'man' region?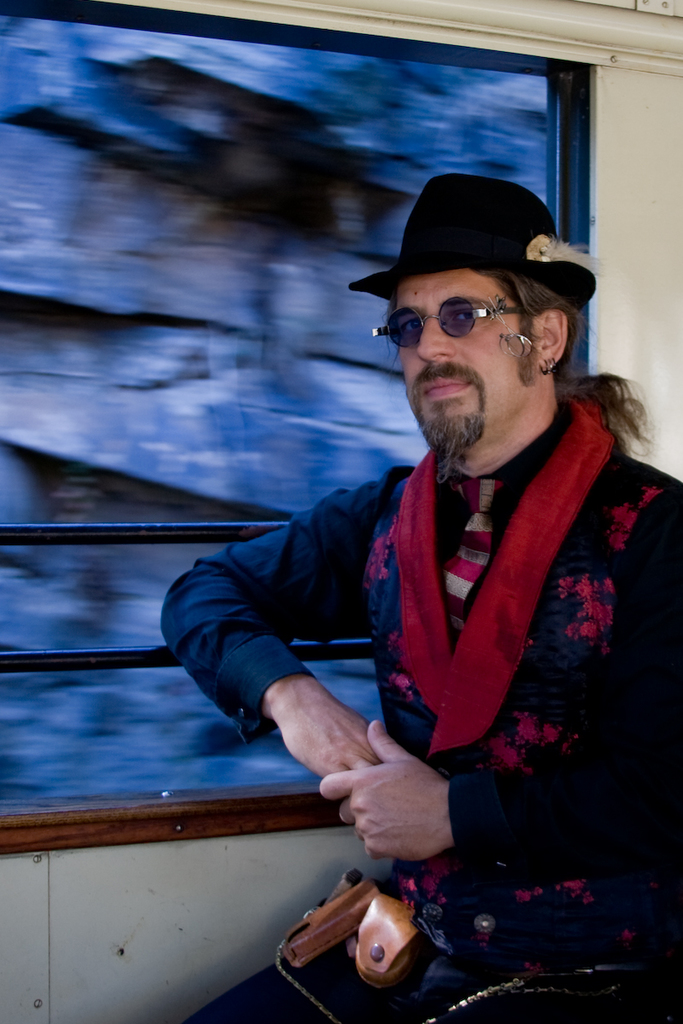
box=[155, 191, 675, 1019]
